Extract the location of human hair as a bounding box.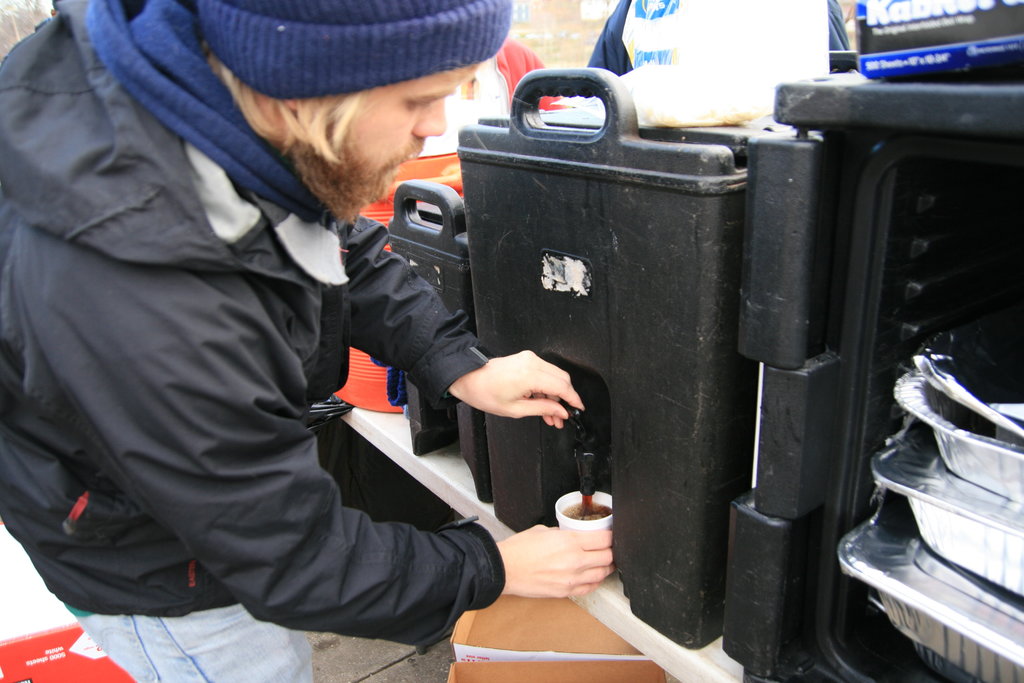
x1=212 y1=55 x2=479 y2=162.
